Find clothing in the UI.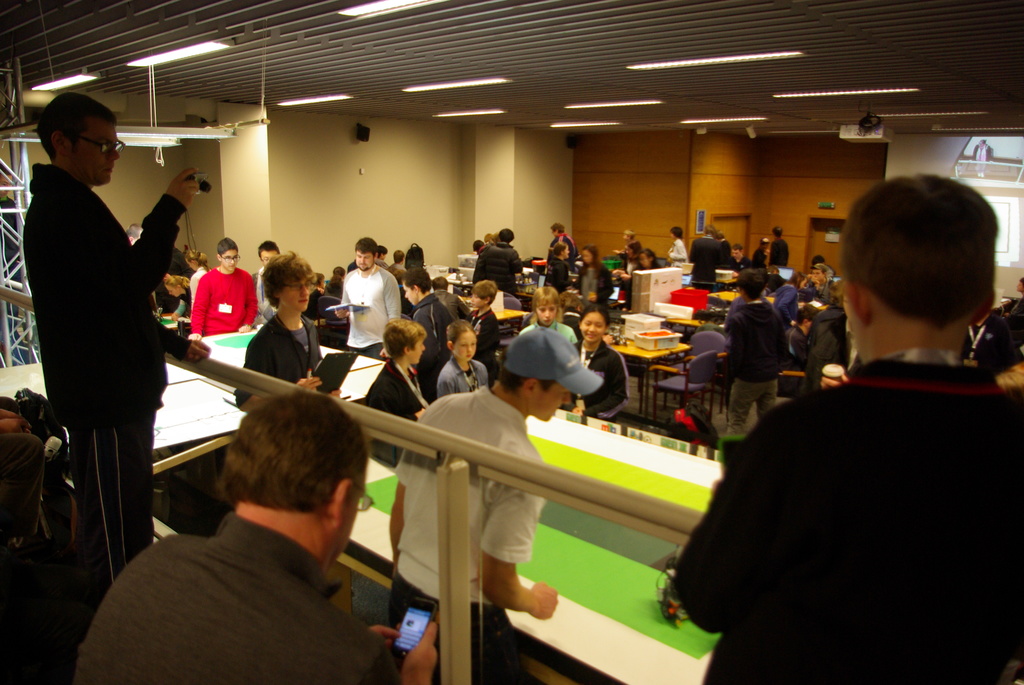
UI element at (x1=67, y1=513, x2=401, y2=684).
